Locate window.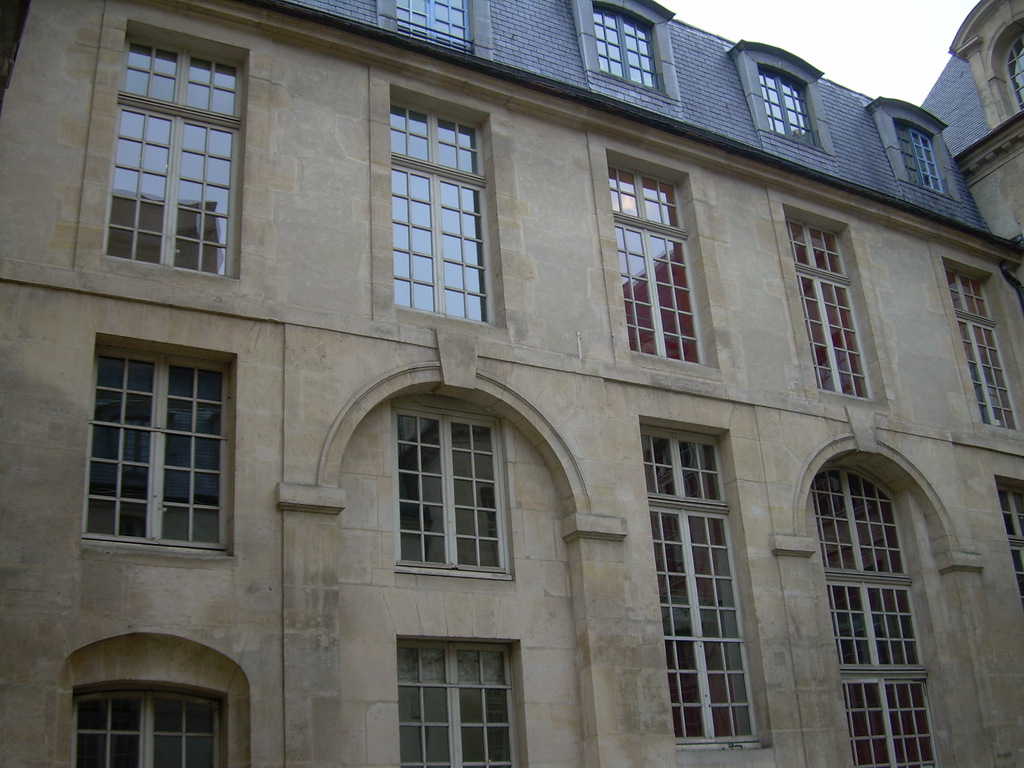
Bounding box: (393, 402, 507, 577).
